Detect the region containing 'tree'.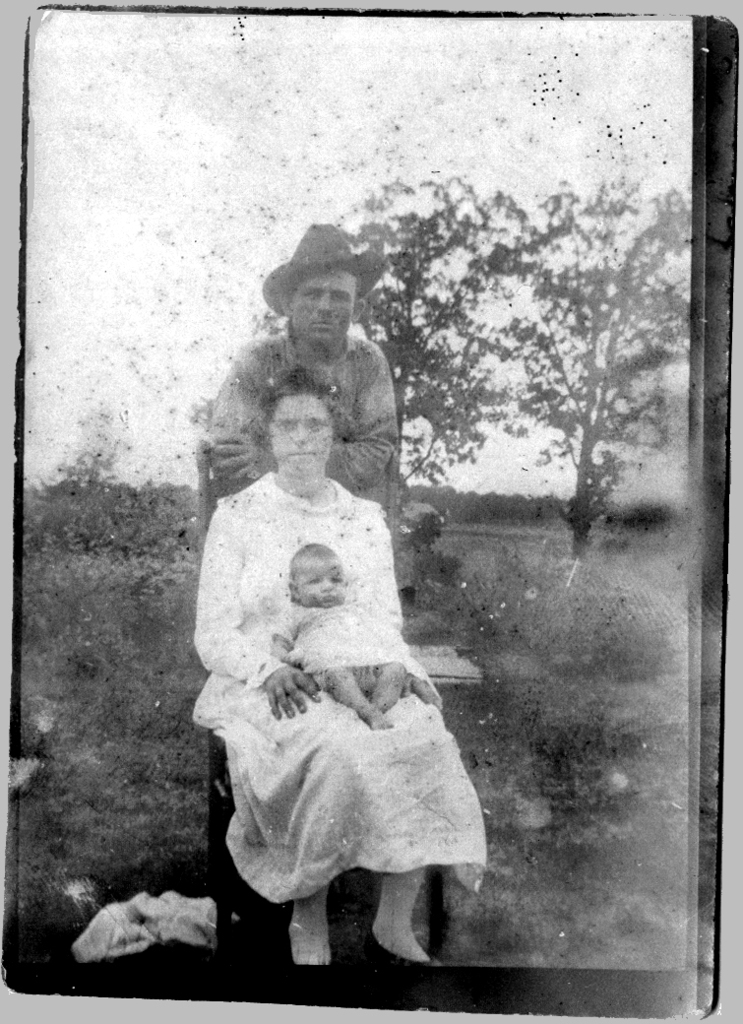
<box>339,175,511,523</box>.
